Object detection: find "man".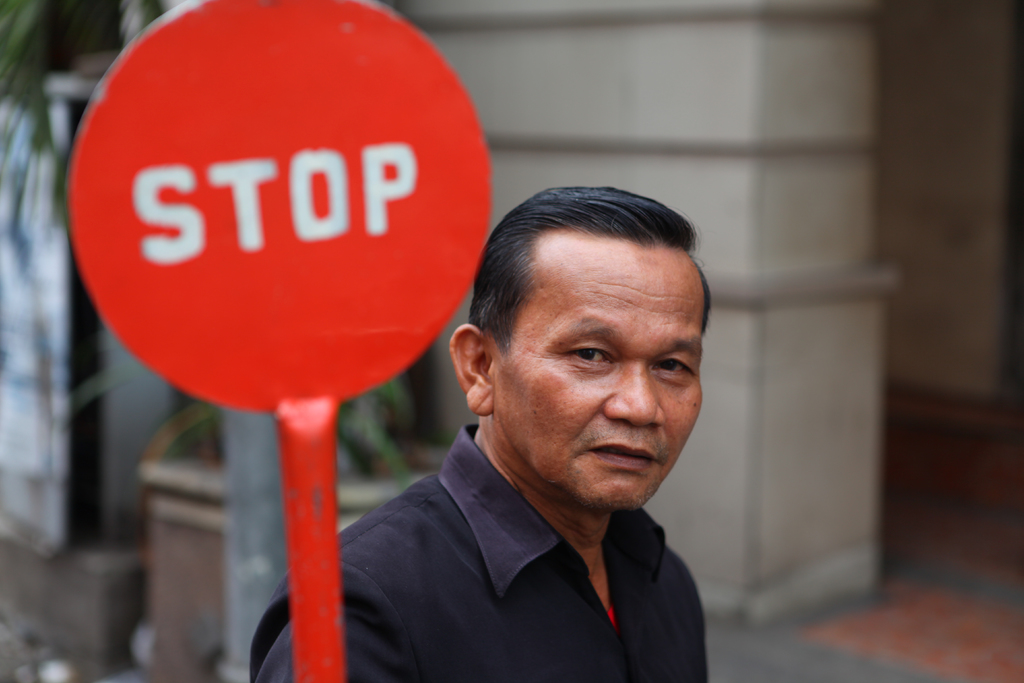
left=303, top=186, right=772, bottom=676.
